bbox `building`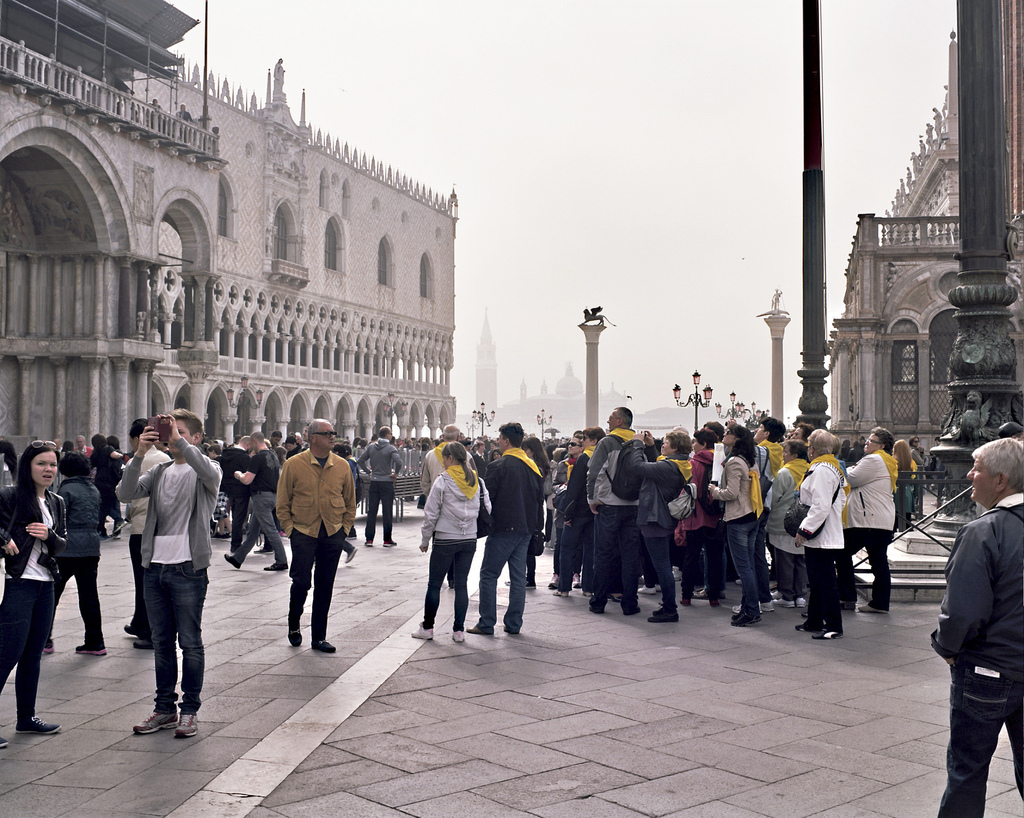
left=0, top=0, right=461, bottom=461
